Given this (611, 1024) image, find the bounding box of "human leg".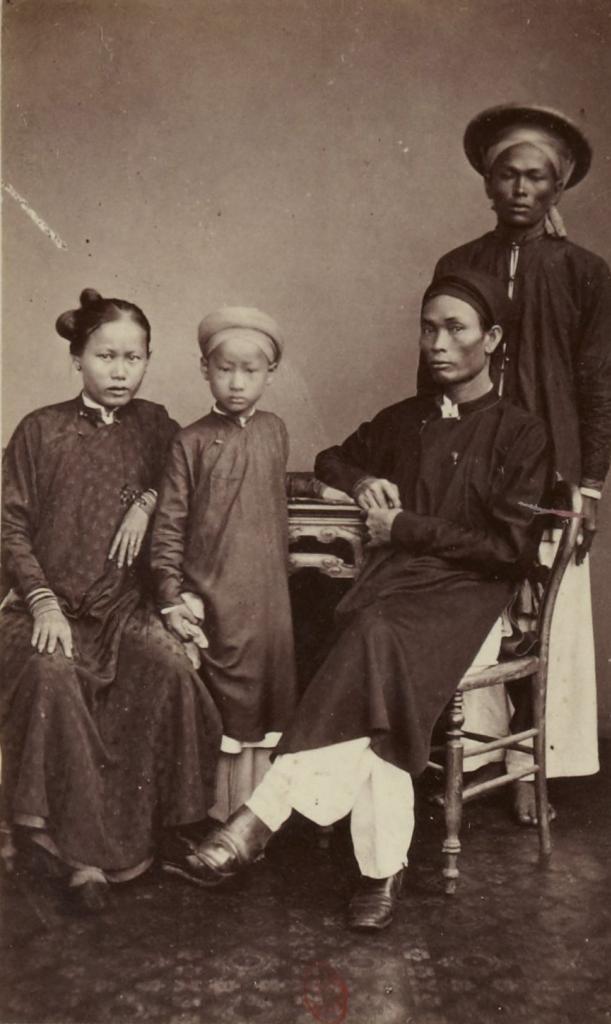
BBox(350, 750, 412, 932).
